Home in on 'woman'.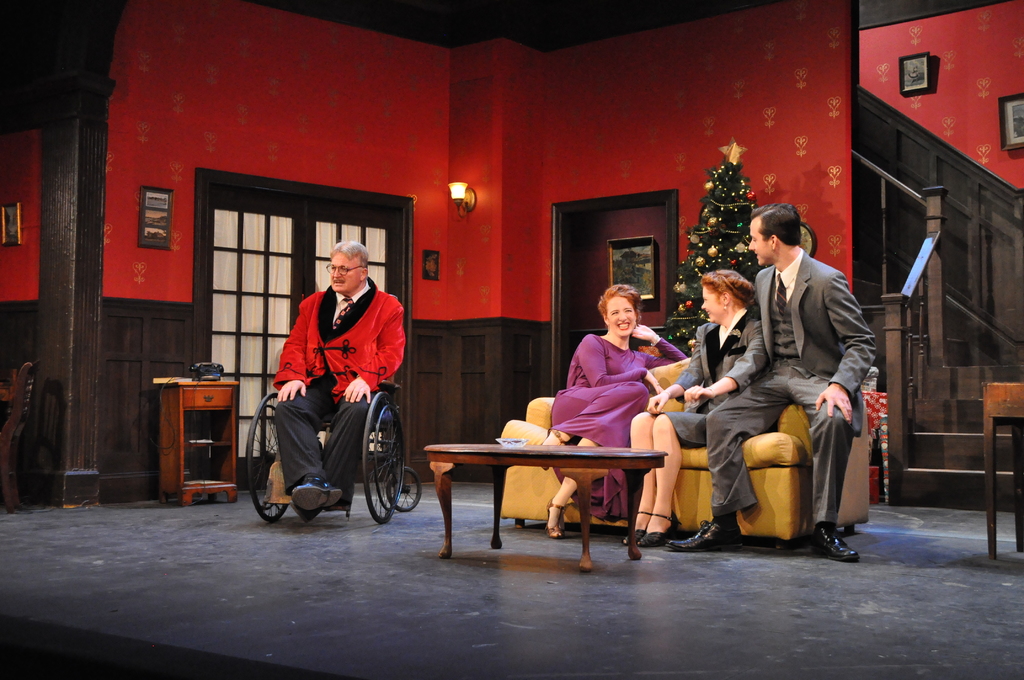
Homed in at [left=540, top=273, right=683, bottom=502].
